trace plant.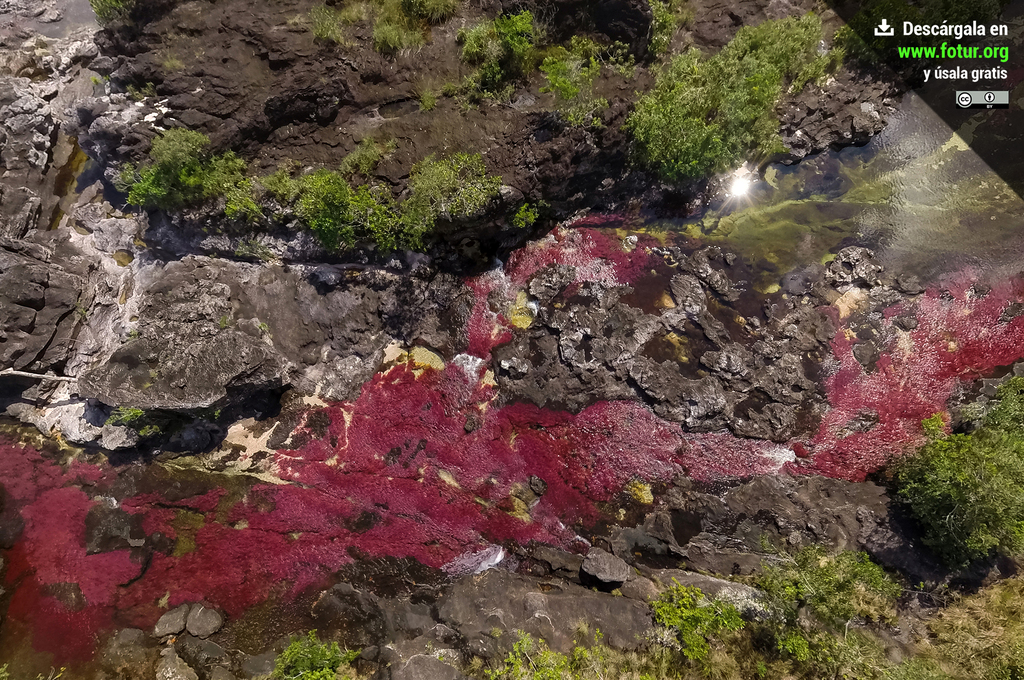
Traced to detection(118, 123, 210, 211).
